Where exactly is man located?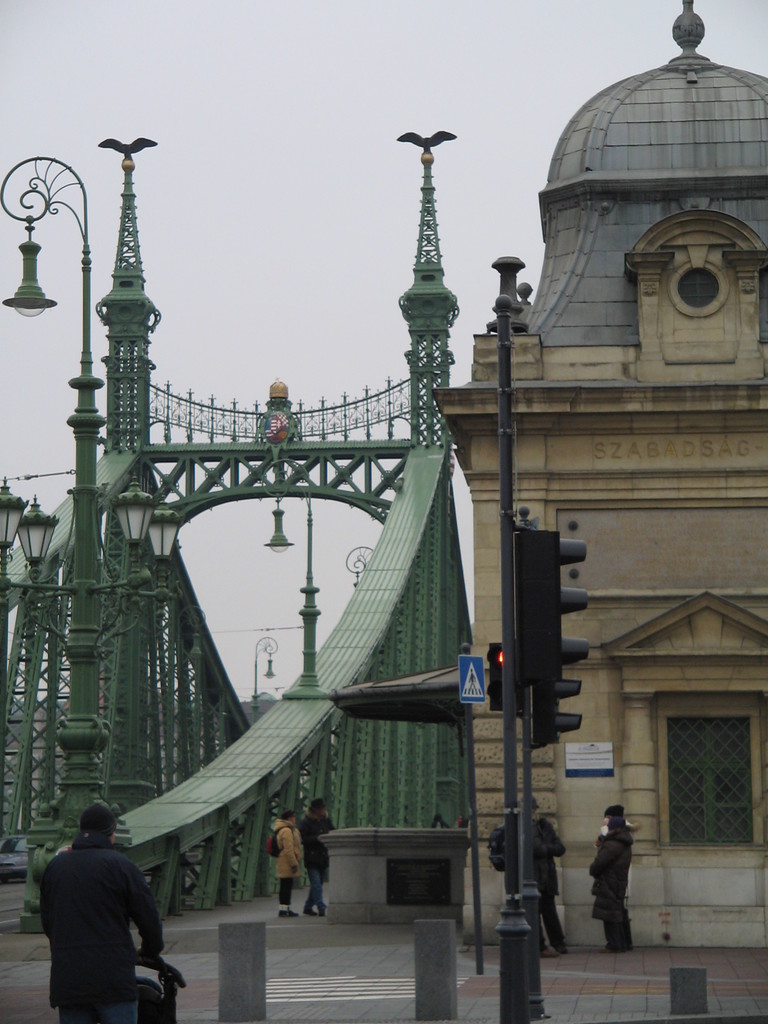
Its bounding box is bbox=(531, 796, 567, 956).
